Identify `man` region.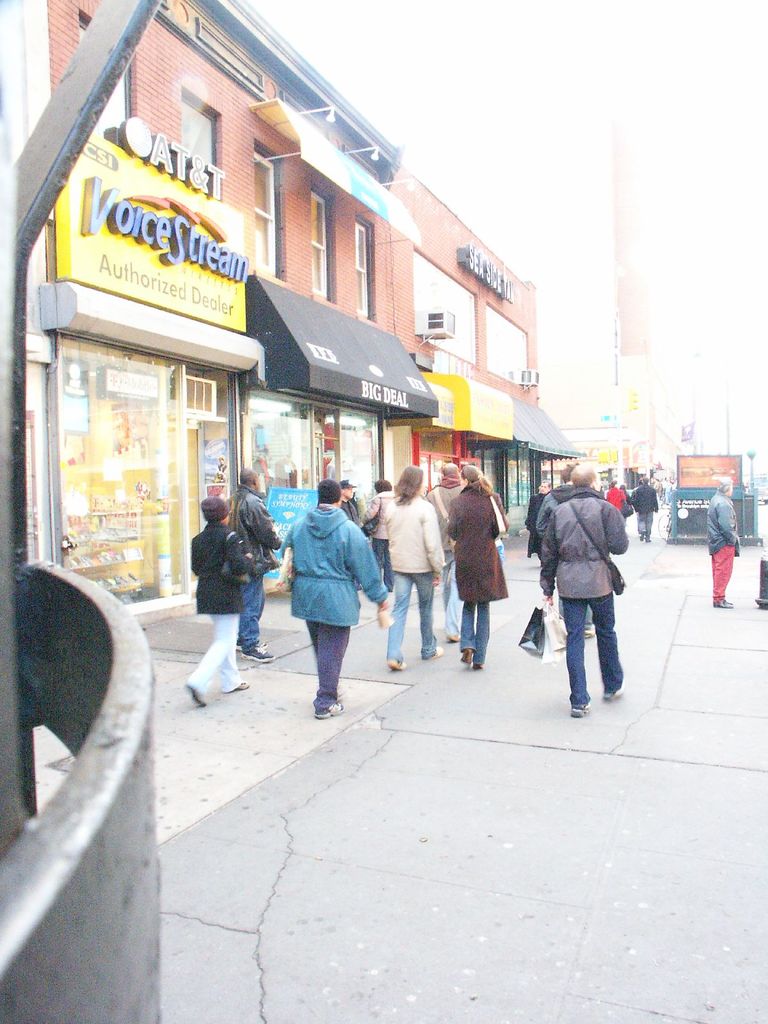
Region: 273 475 387 719.
